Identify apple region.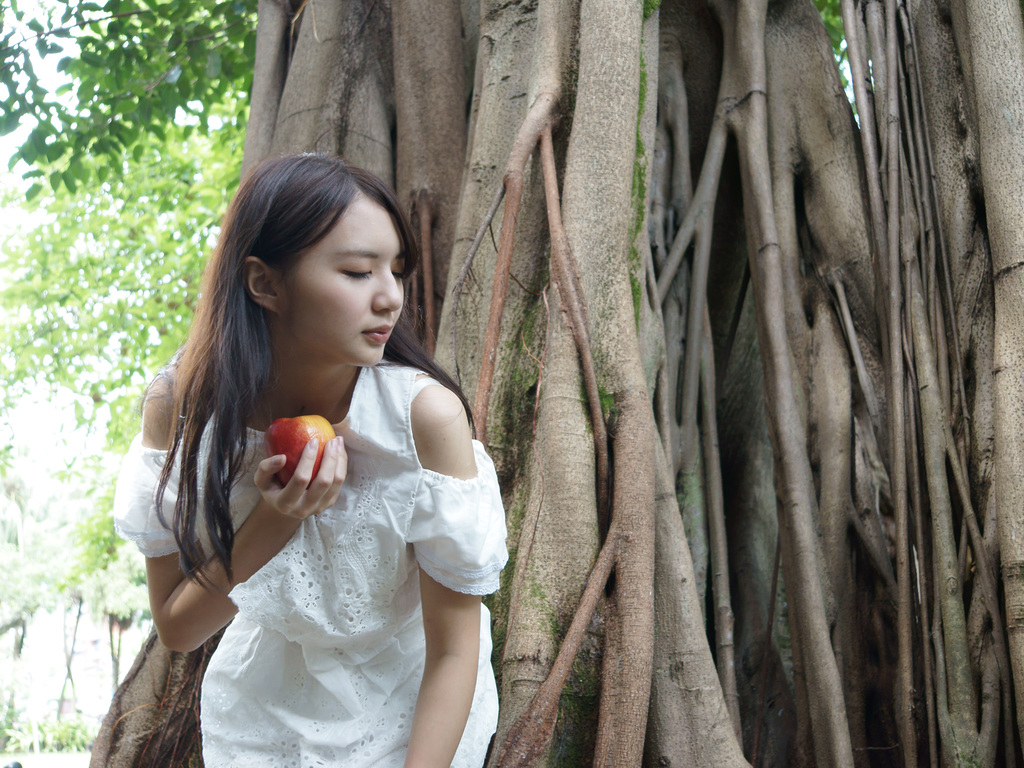
Region: 263 413 345 495.
